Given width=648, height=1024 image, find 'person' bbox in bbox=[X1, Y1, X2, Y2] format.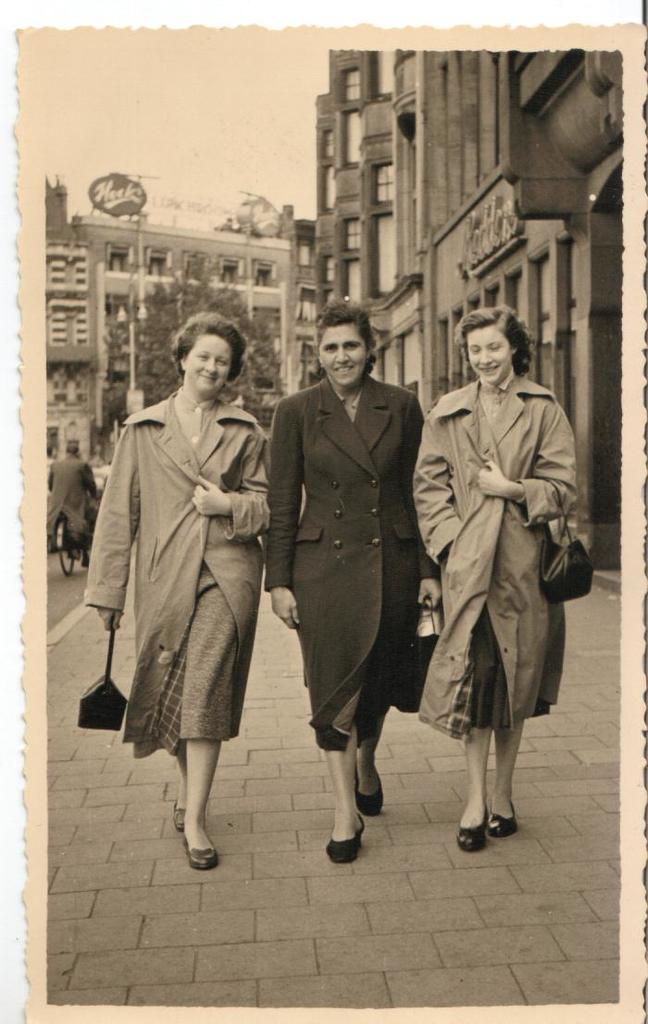
bbox=[81, 309, 269, 870].
